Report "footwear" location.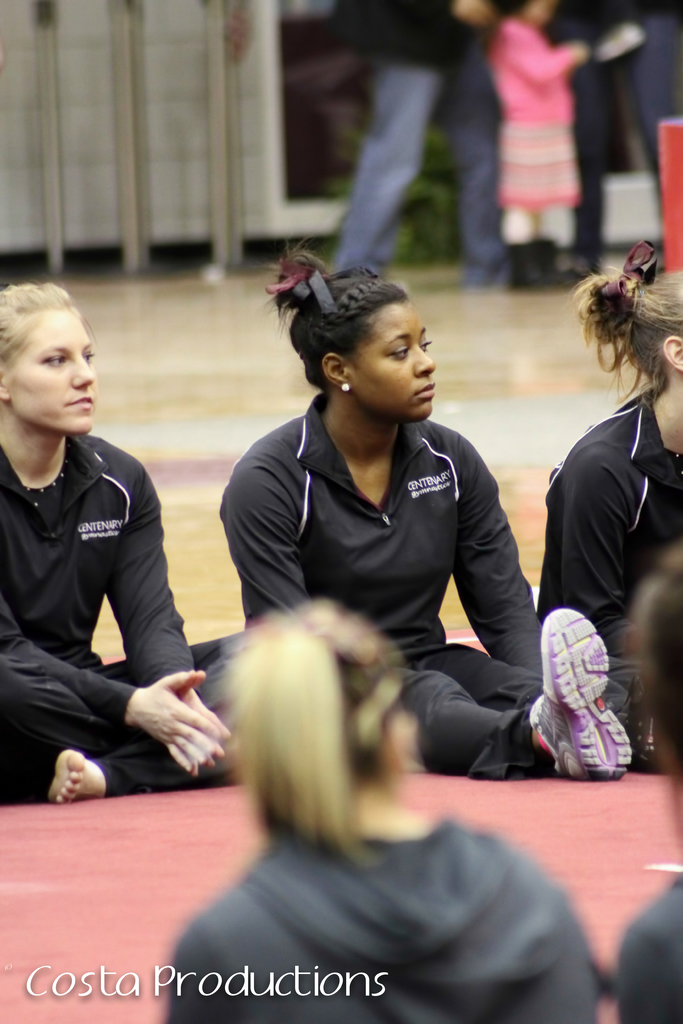
Report: left=533, top=616, right=636, bottom=787.
